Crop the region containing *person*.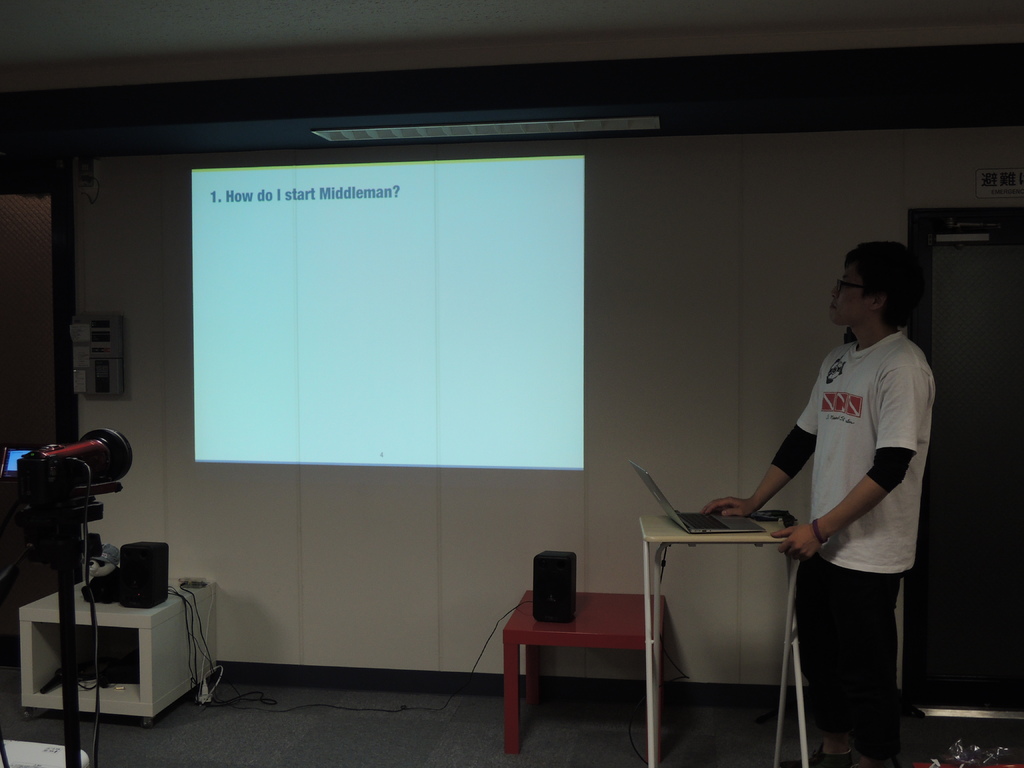
Crop region: rect(746, 226, 943, 751).
